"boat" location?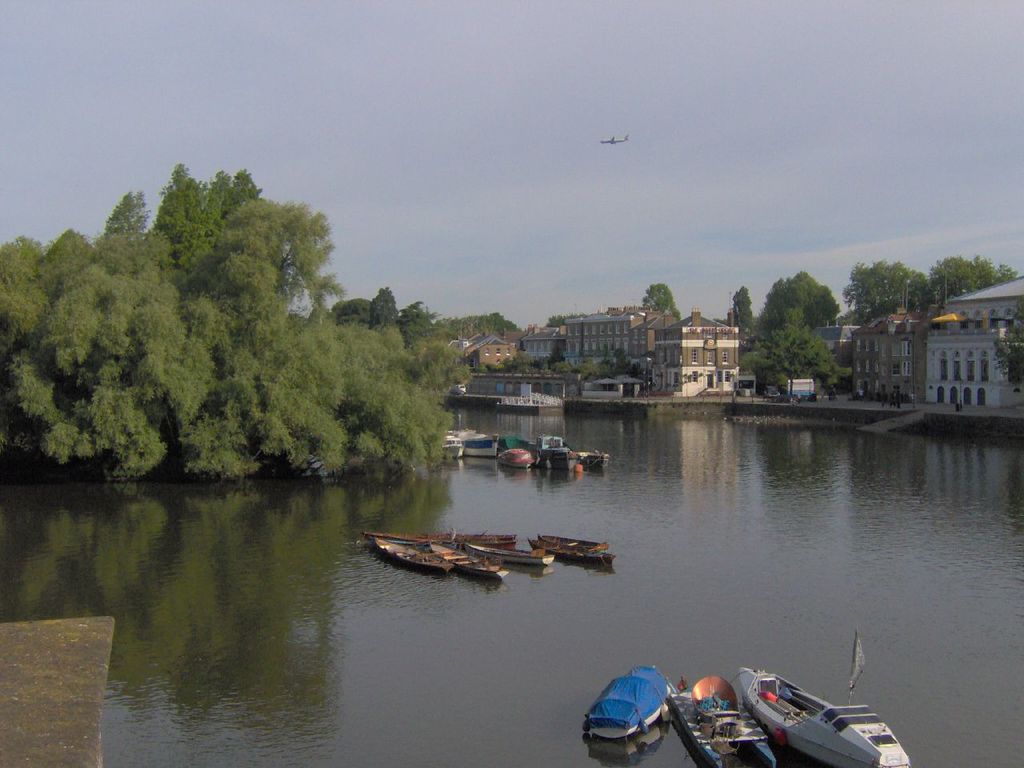
BBox(588, 667, 679, 746)
